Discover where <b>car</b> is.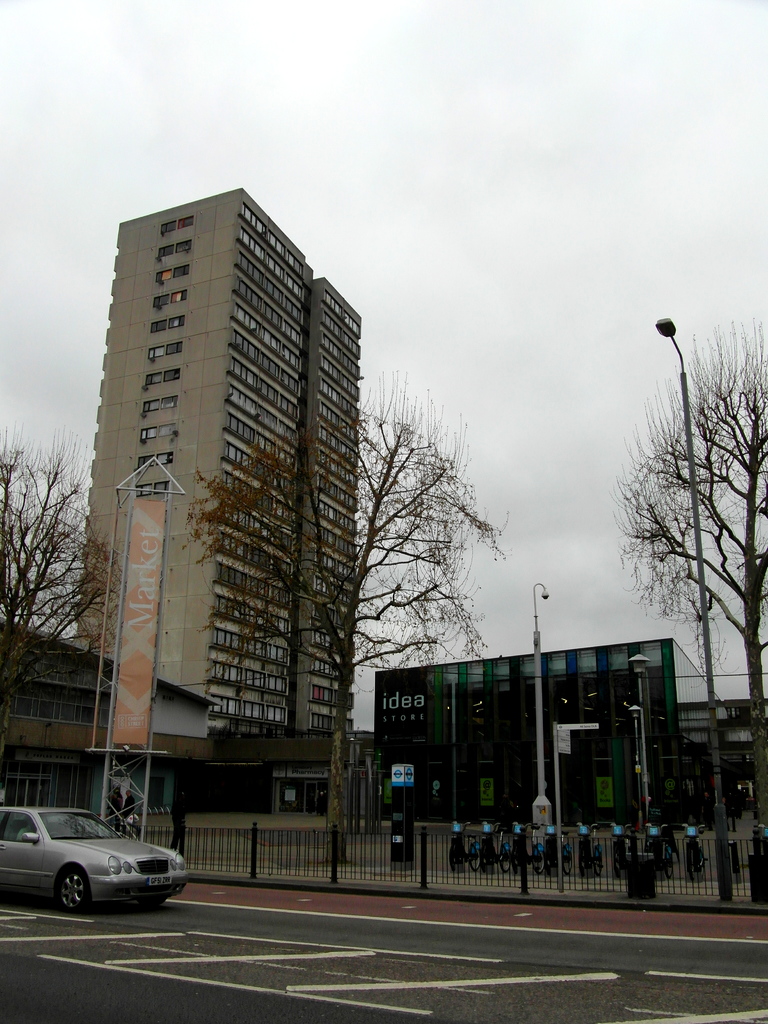
Discovered at (0, 805, 189, 914).
